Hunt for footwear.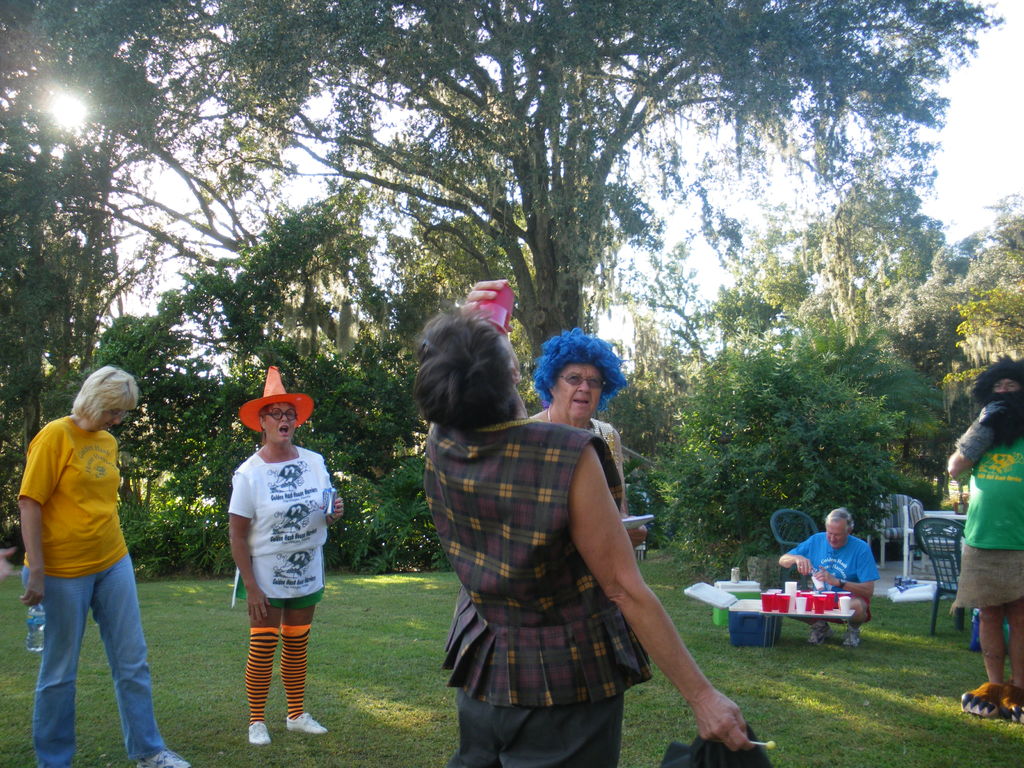
Hunted down at locate(285, 709, 321, 733).
